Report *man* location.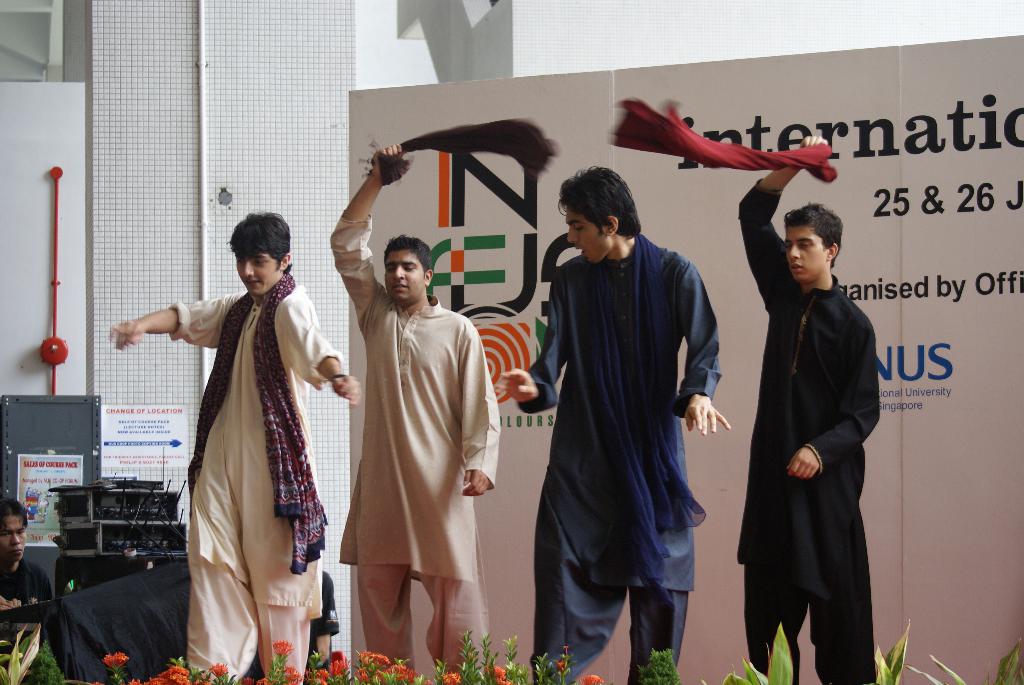
Report: Rect(0, 503, 64, 617).
